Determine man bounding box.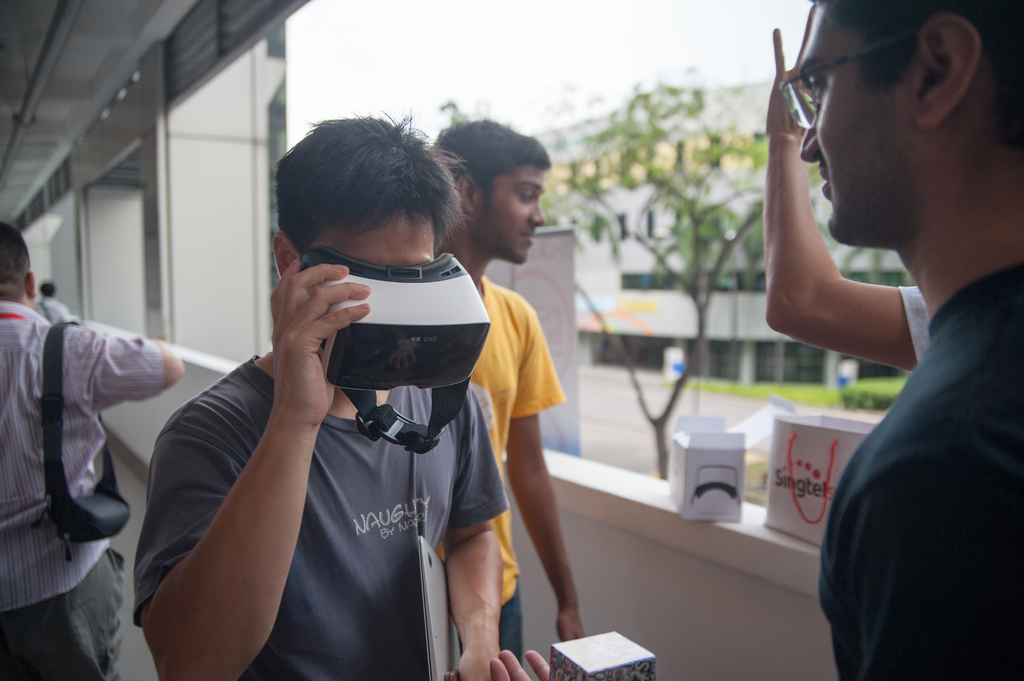
Determined: BBox(425, 114, 591, 680).
